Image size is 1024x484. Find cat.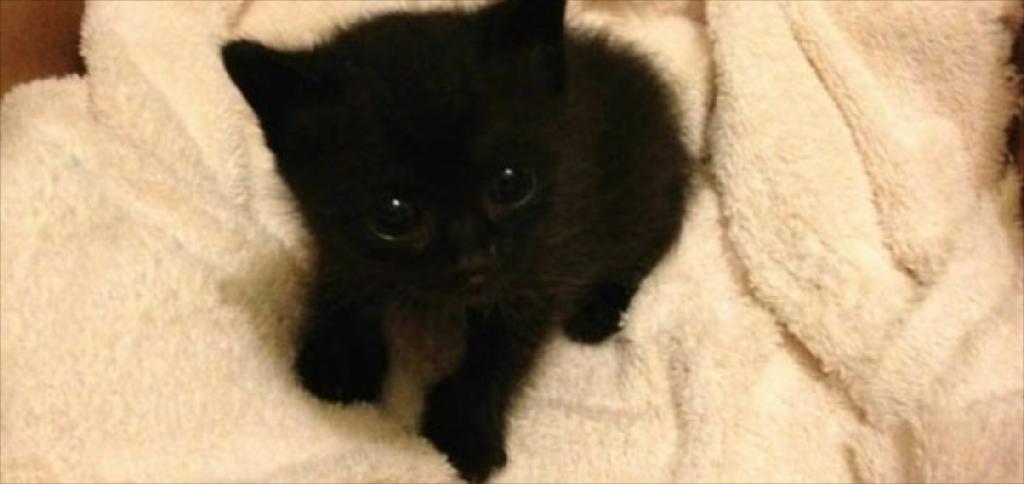
rect(215, 0, 697, 483).
